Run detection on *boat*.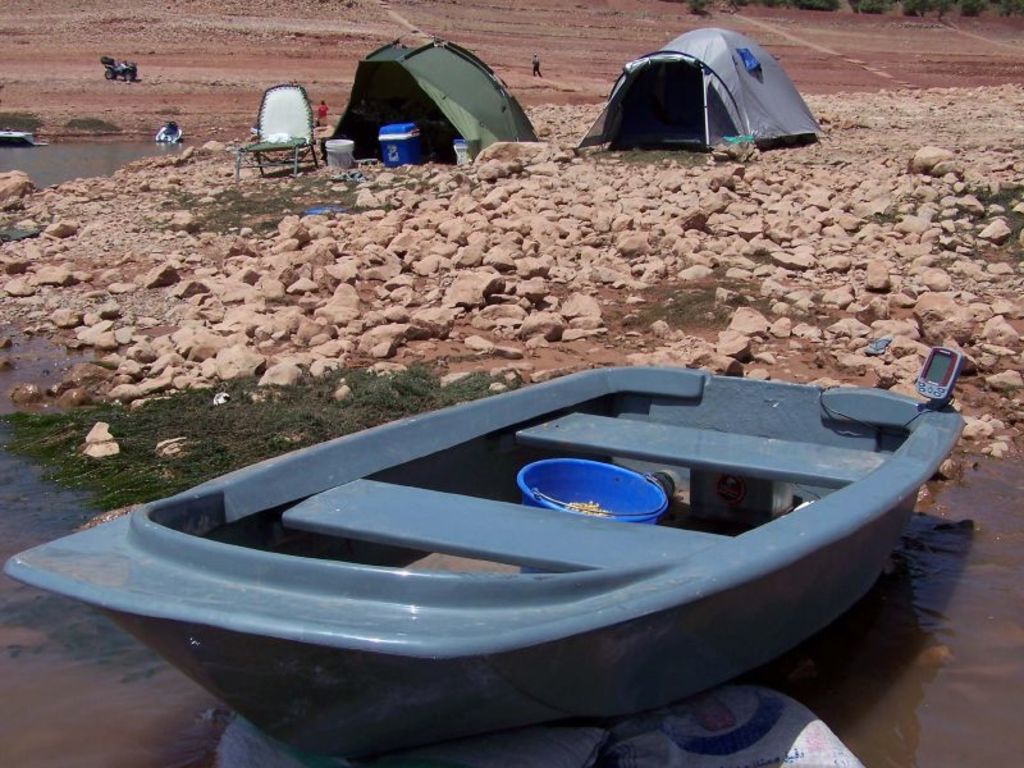
Result: {"left": 58, "top": 347, "right": 969, "bottom": 731}.
